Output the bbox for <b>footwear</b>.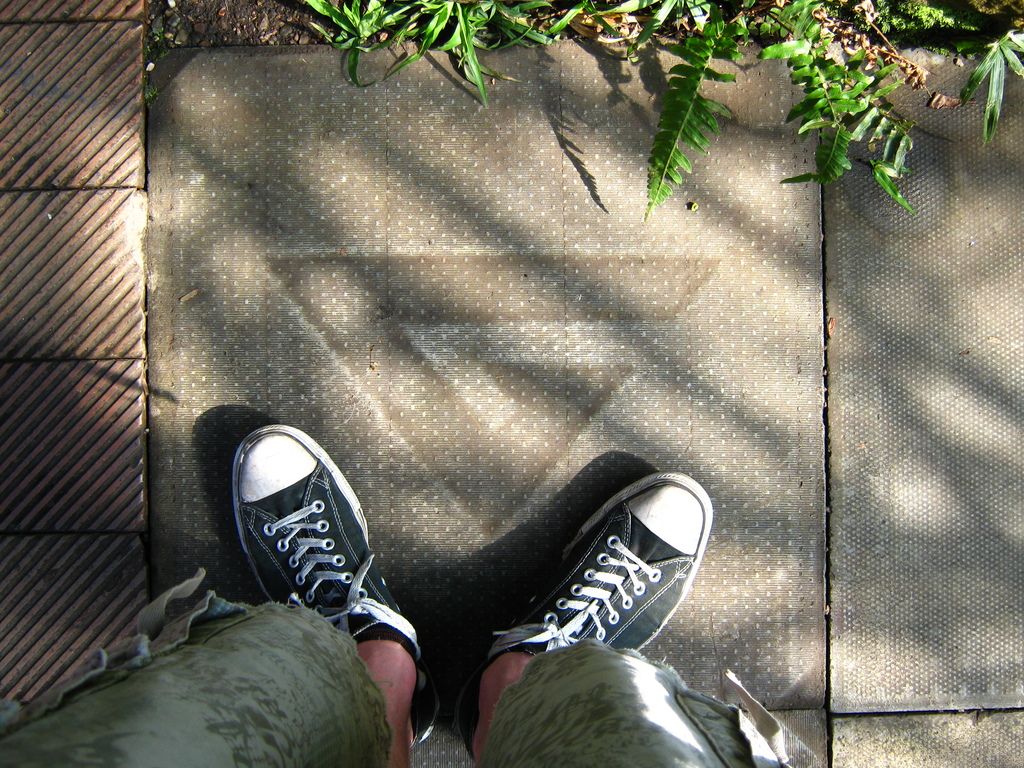
<box>484,468,712,660</box>.
